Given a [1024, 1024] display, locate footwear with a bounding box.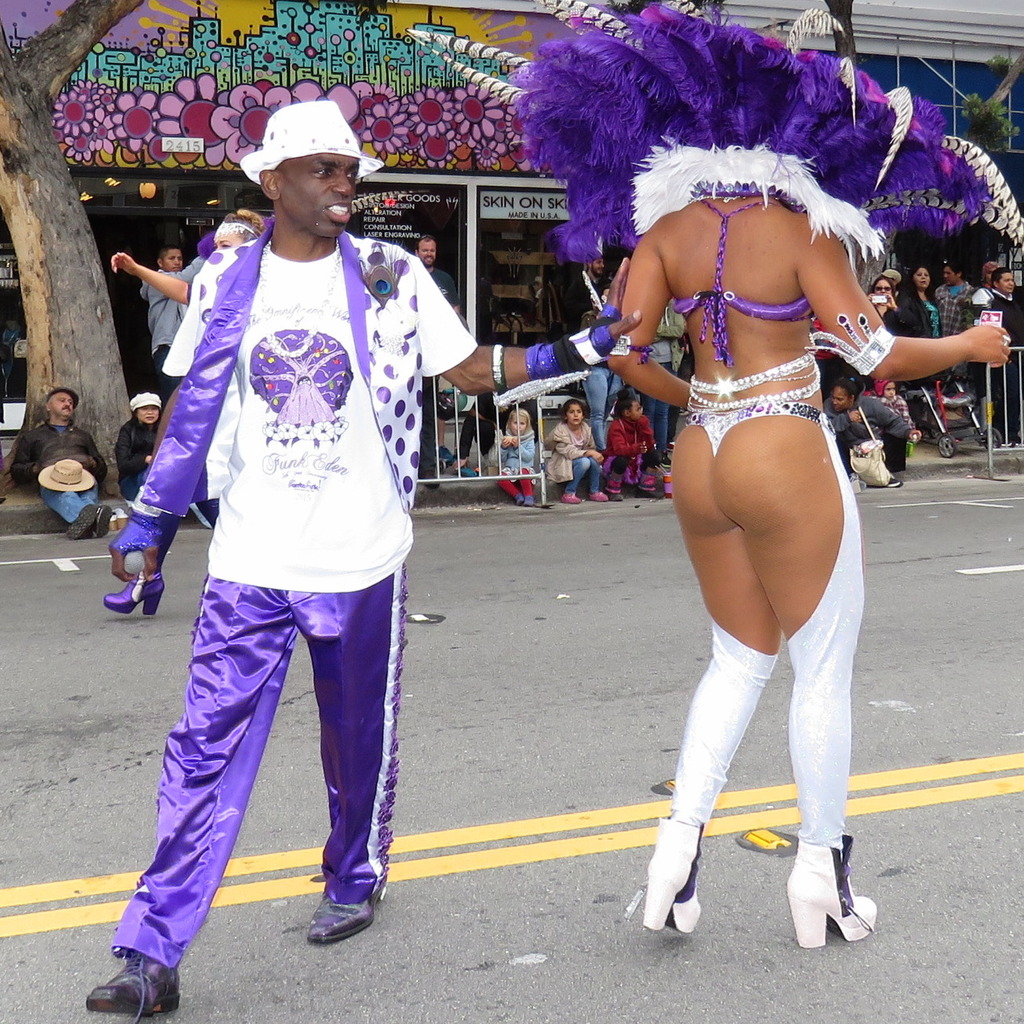
Located: bbox=[800, 845, 896, 970].
